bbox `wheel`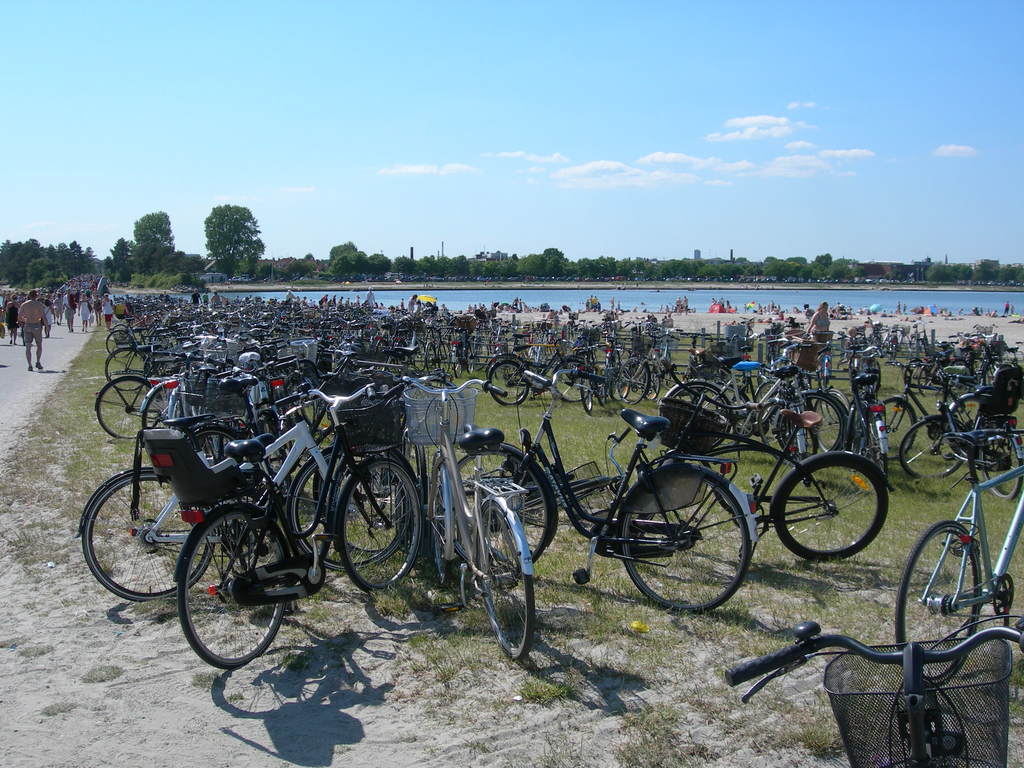
[616, 359, 646, 405]
